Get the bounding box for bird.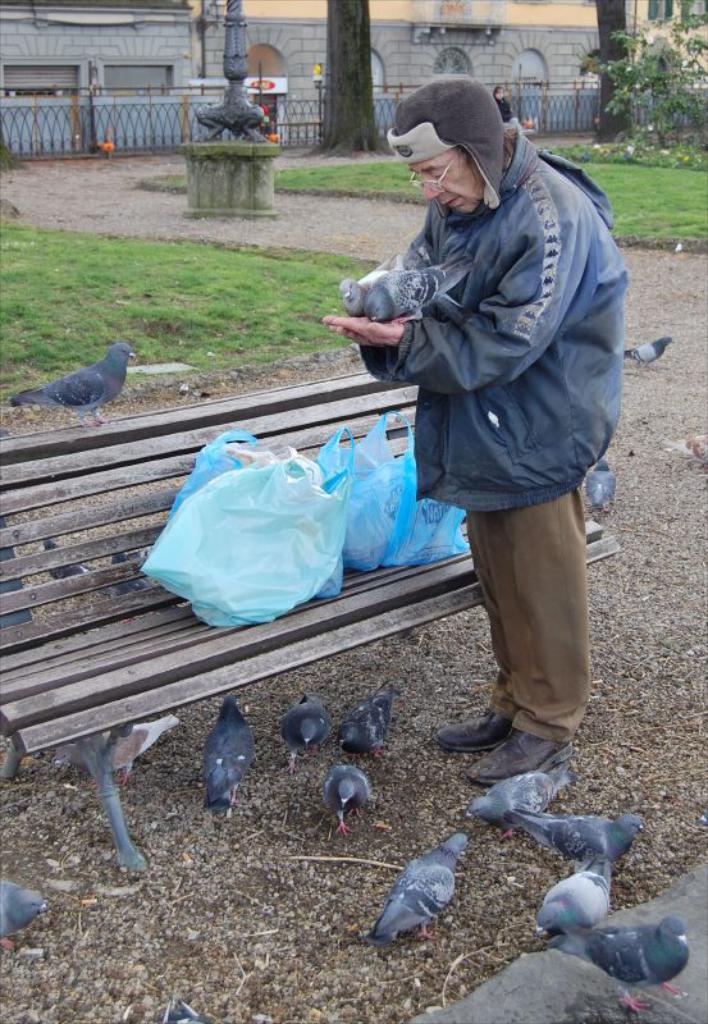
[466, 758, 583, 851].
